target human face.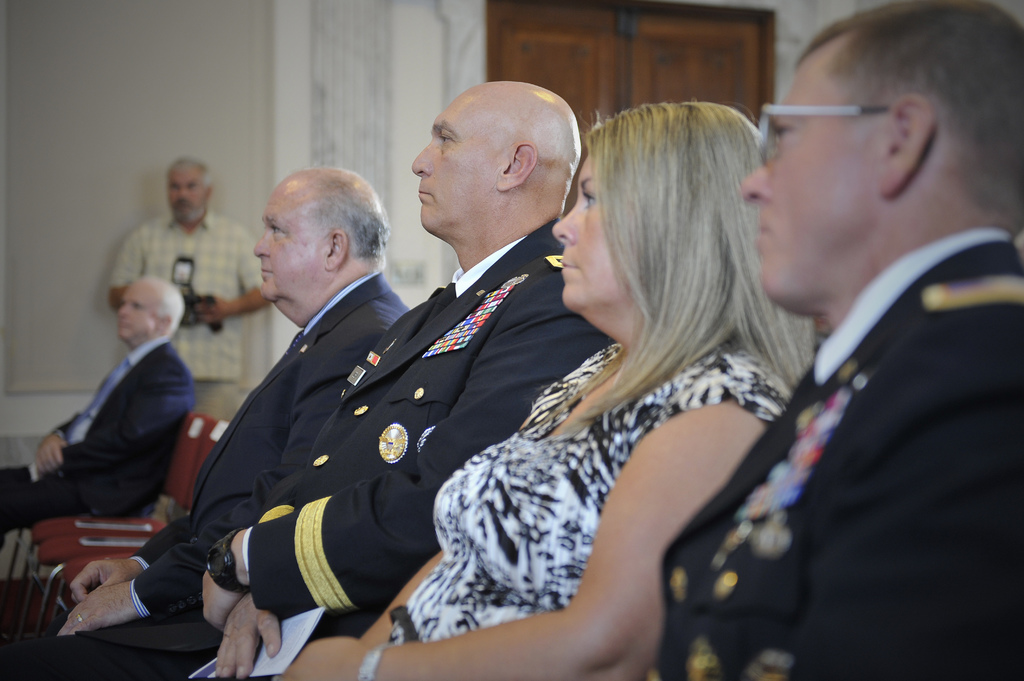
Target region: box=[407, 92, 499, 236].
